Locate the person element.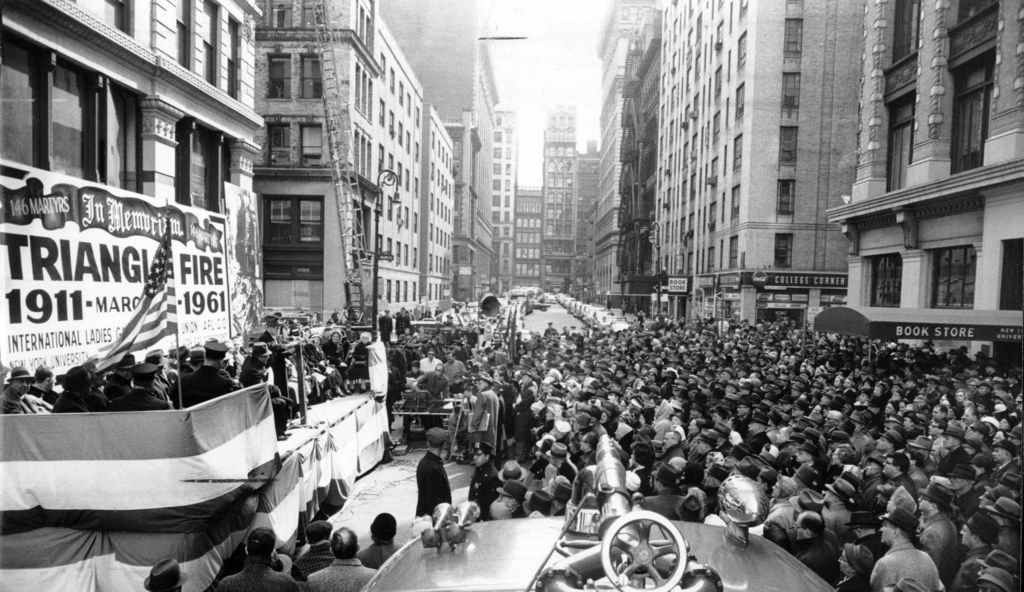
Element bbox: {"x1": 913, "y1": 479, "x2": 948, "y2": 569}.
